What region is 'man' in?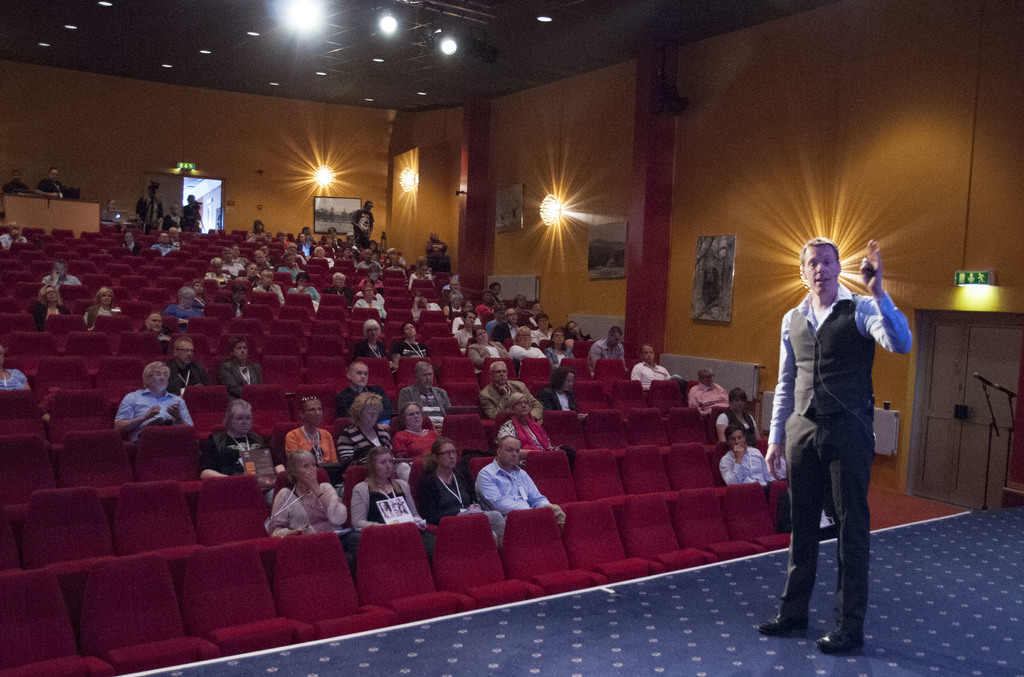
<box>489,279,504,314</box>.
